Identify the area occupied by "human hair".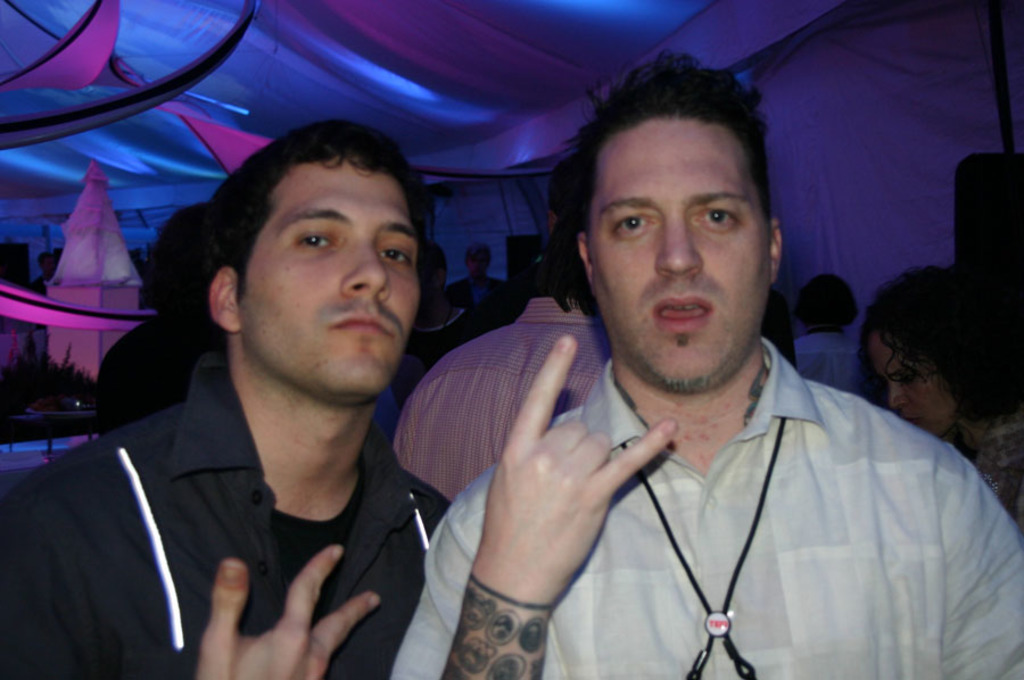
Area: x1=139 y1=209 x2=201 y2=309.
